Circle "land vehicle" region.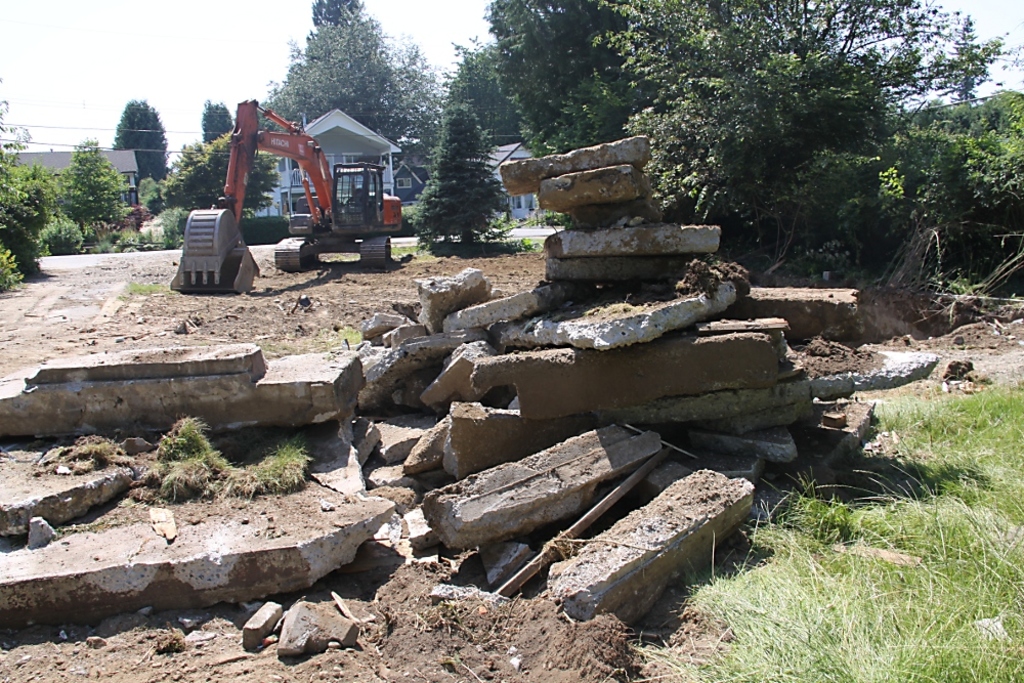
Region: left=179, top=116, right=417, bottom=267.
